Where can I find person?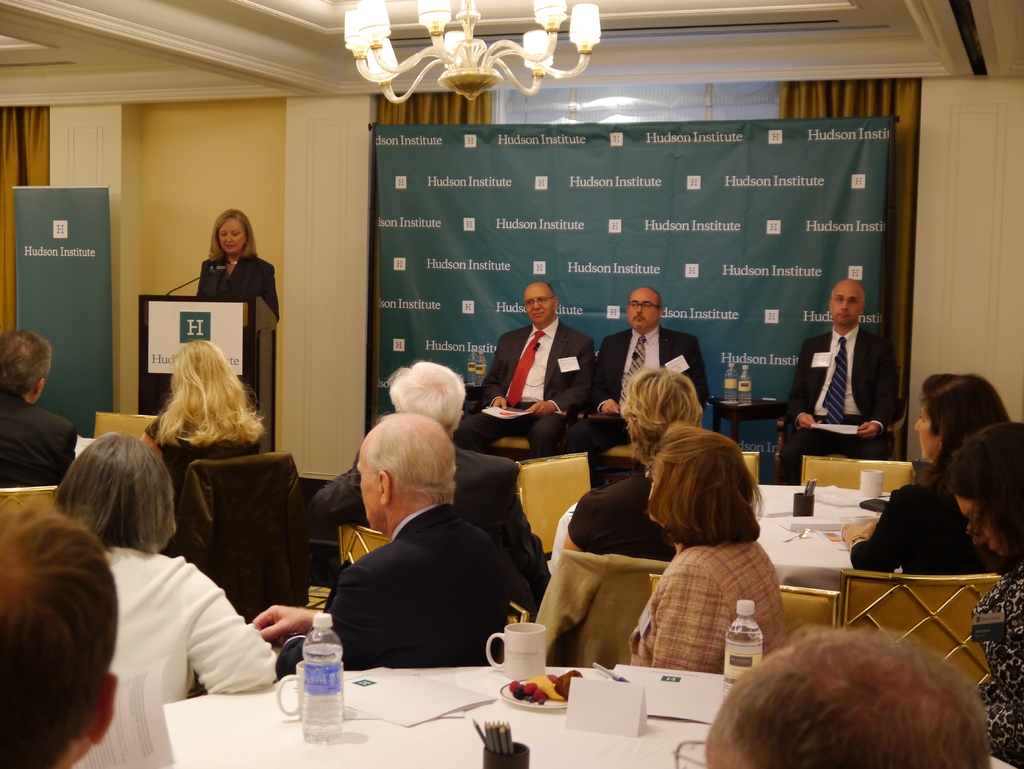
You can find it at {"left": 314, "top": 358, "right": 554, "bottom": 563}.
